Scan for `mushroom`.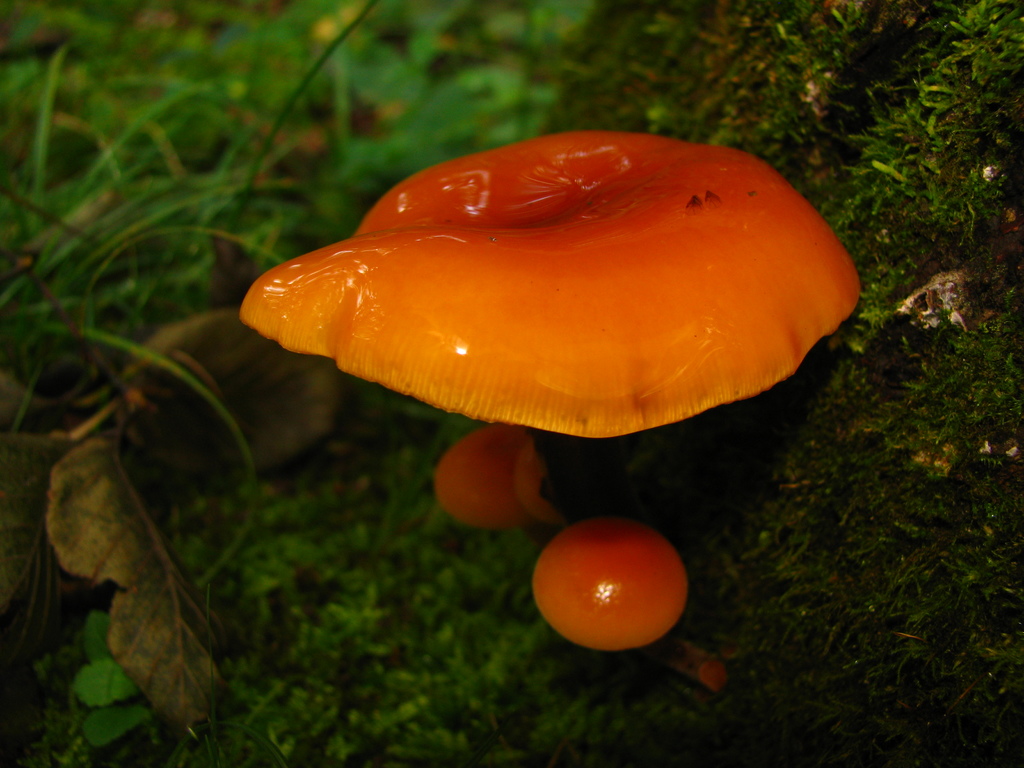
Scan result: [left=531, top=523, right=682, bottom=653].
